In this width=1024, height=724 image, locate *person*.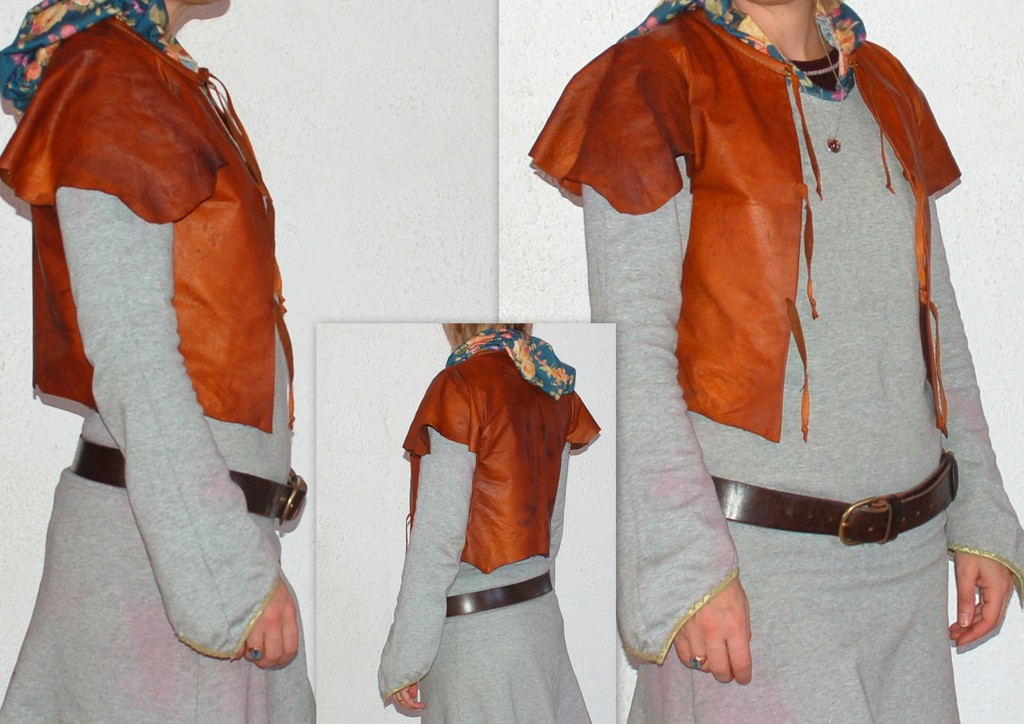
Bounding box: region(0, 0, 316, 723).
